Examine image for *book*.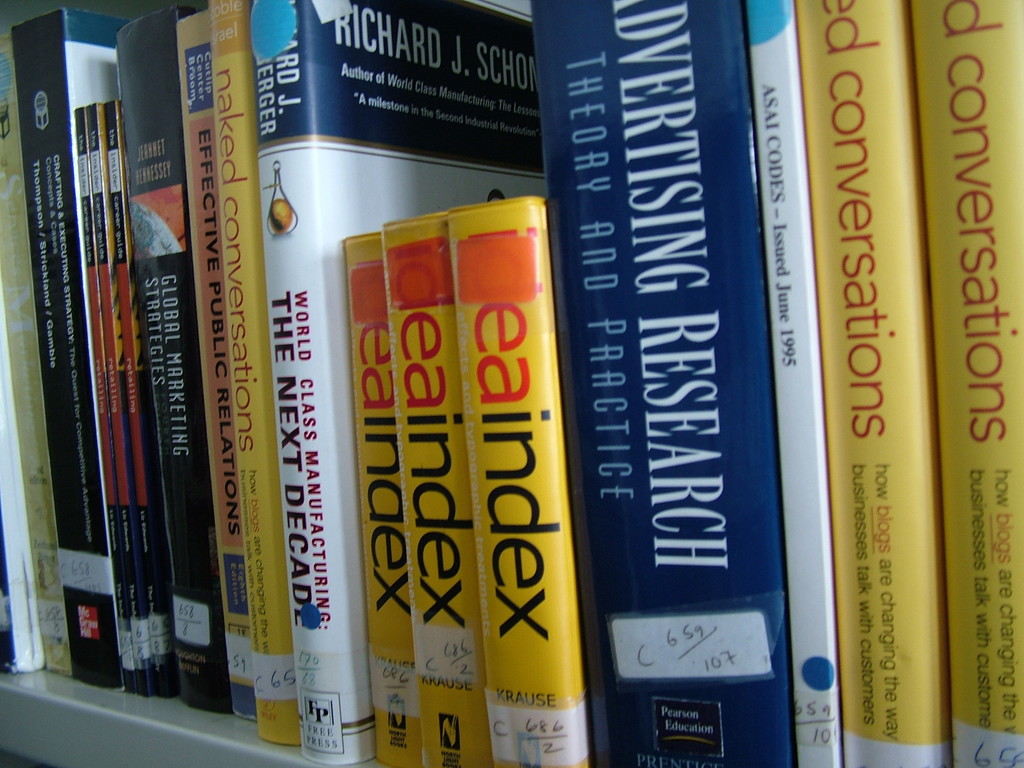
Examination result: [x1=452, y1=195, x2=595, y2=767].
